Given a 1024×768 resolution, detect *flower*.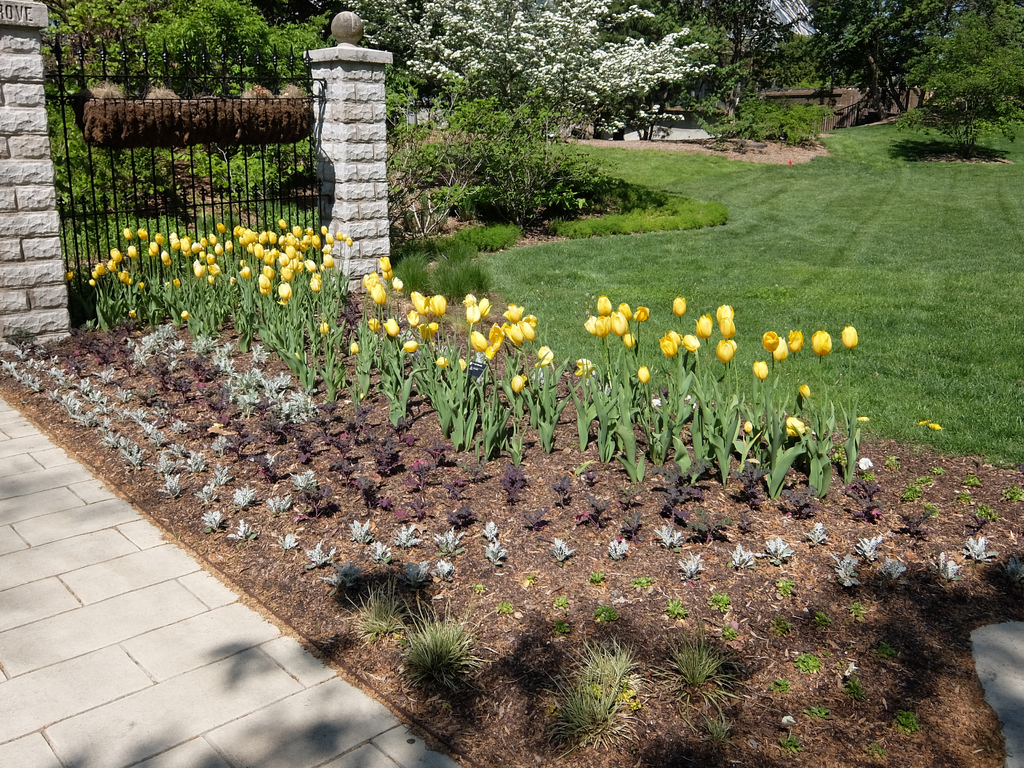
bbox=(751, 360, 767, 380).
